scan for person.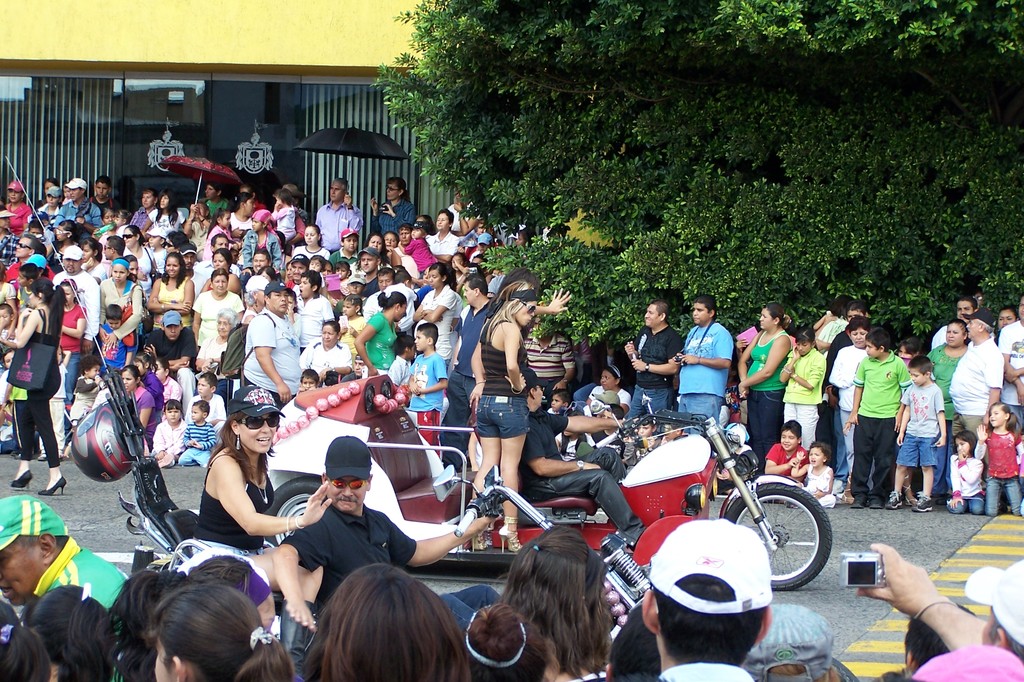
Scan result: bbox(0, 178, 31, 227).
